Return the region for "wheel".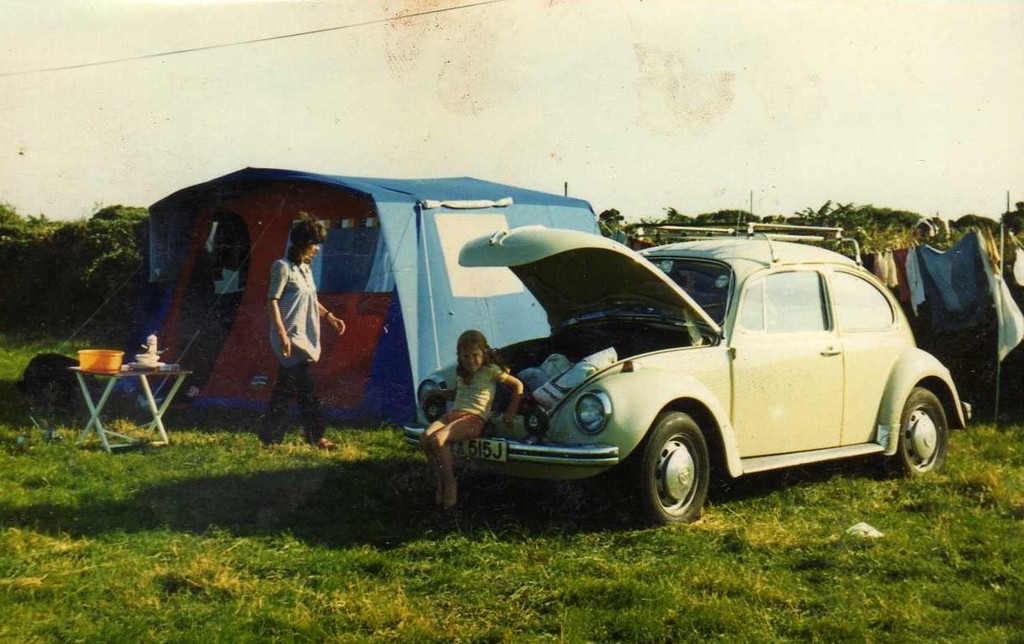
876/387/950/477.
